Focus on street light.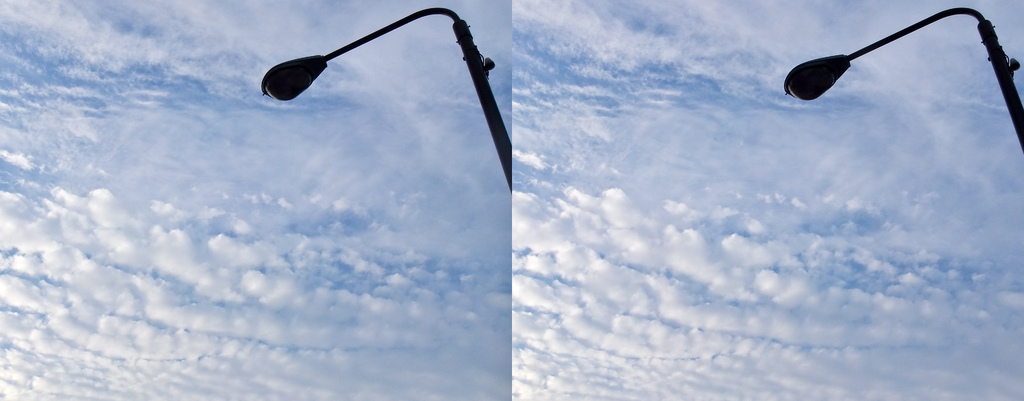
Focused at (787,1,1023,160).
